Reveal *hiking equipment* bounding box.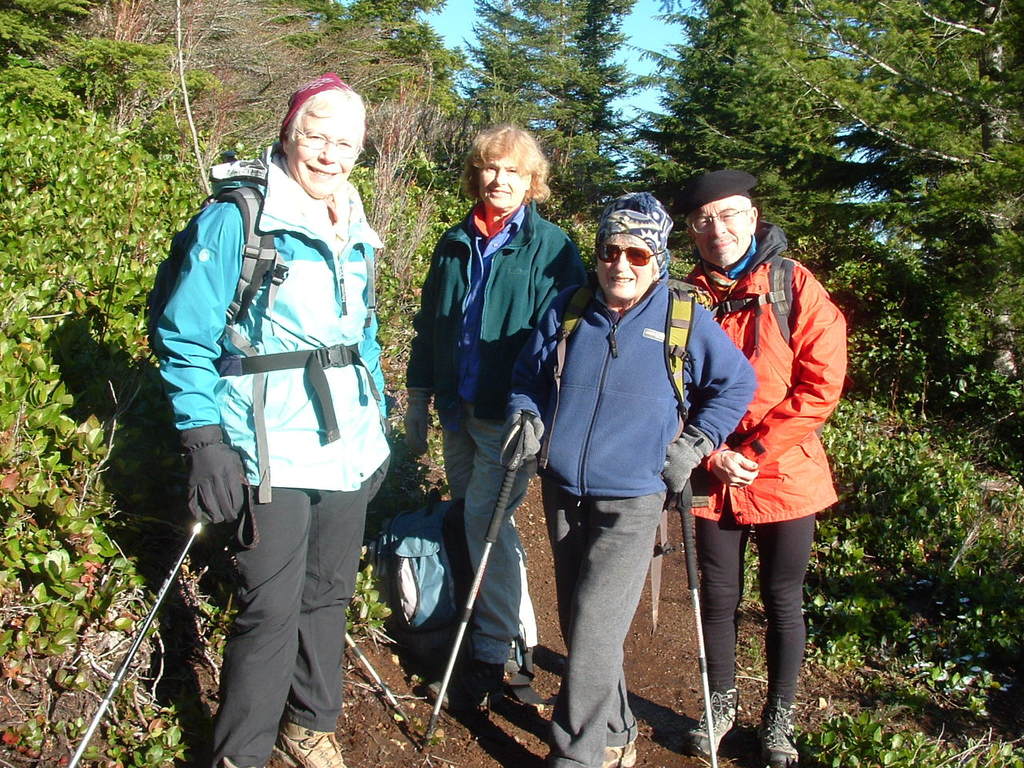
Revealed: rect(141, 179, 378, 501).
